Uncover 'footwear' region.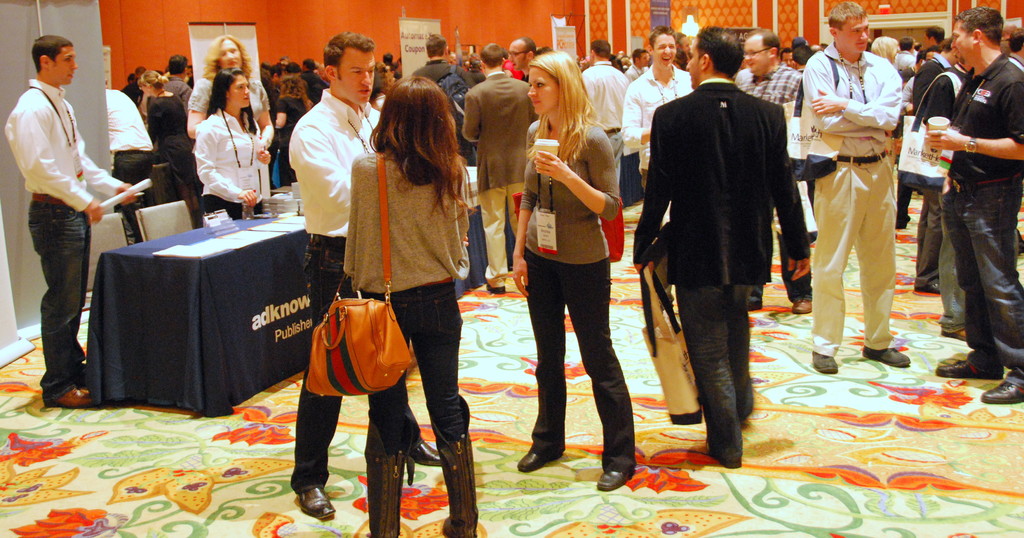
Uncovered: region(978, 378, 1023, 407).
